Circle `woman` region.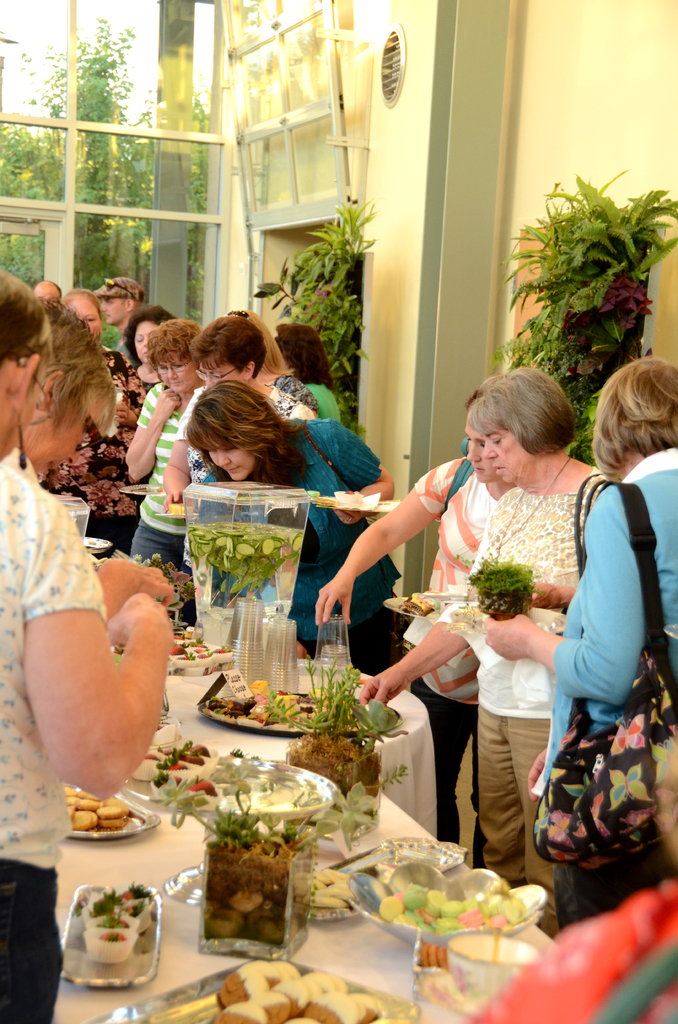
Region: x1=66, y1=269, x2=156, y2=557.
